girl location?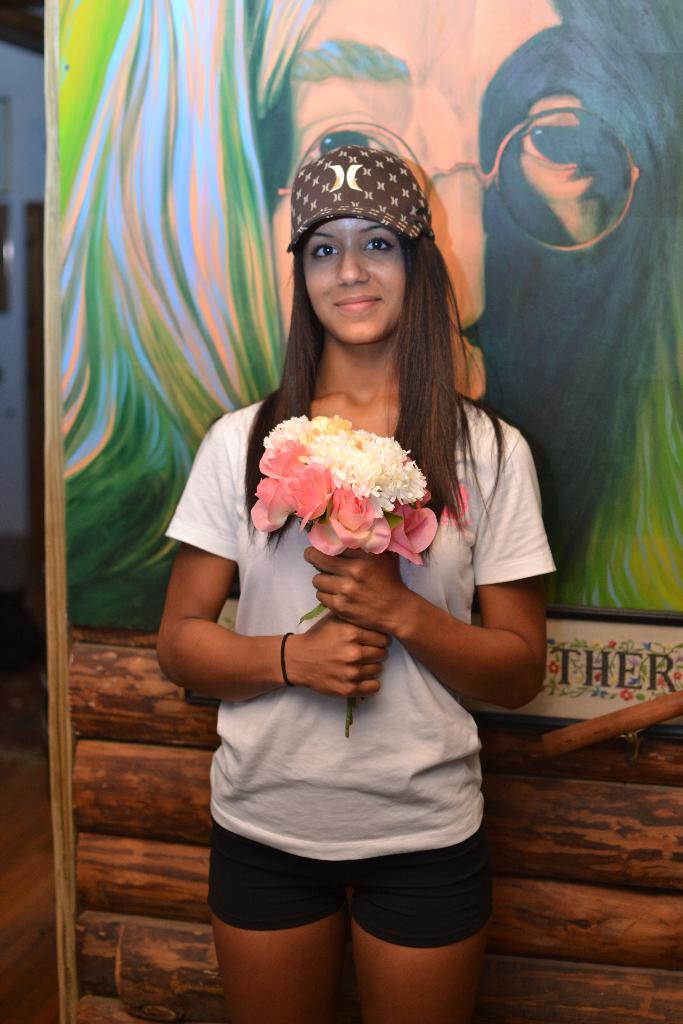
(left=151, top=150, right=554, bottom=1023)
